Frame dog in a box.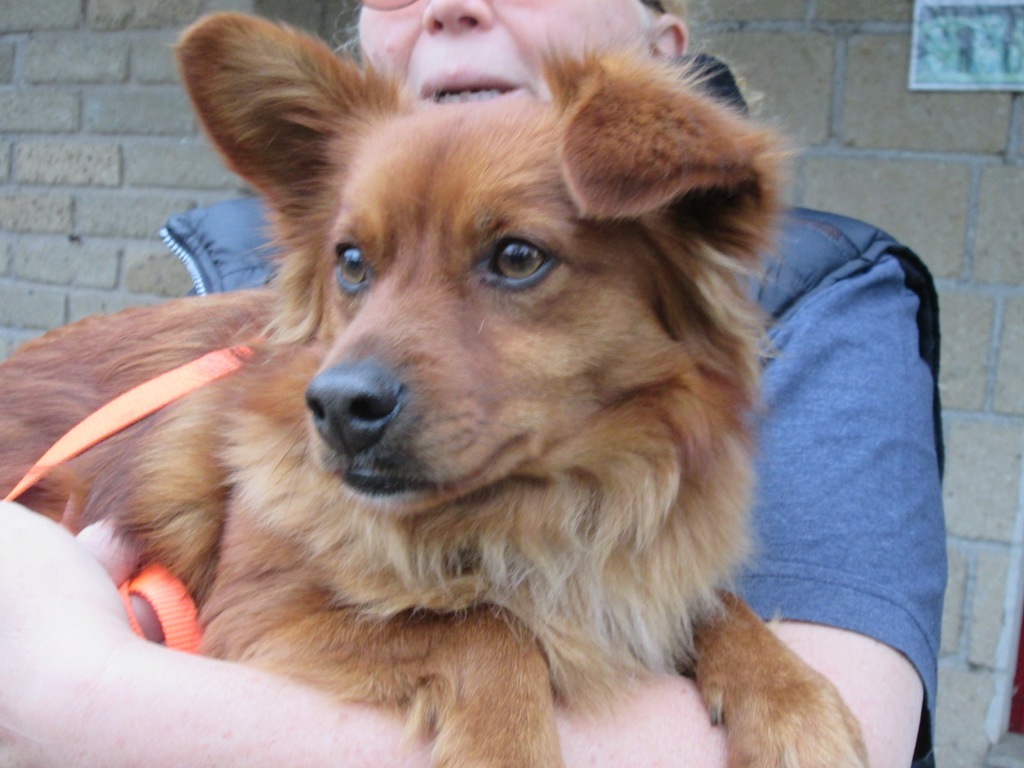
{"x1": 0, "y1": 8, "x2": 866, "y2": 767}.
